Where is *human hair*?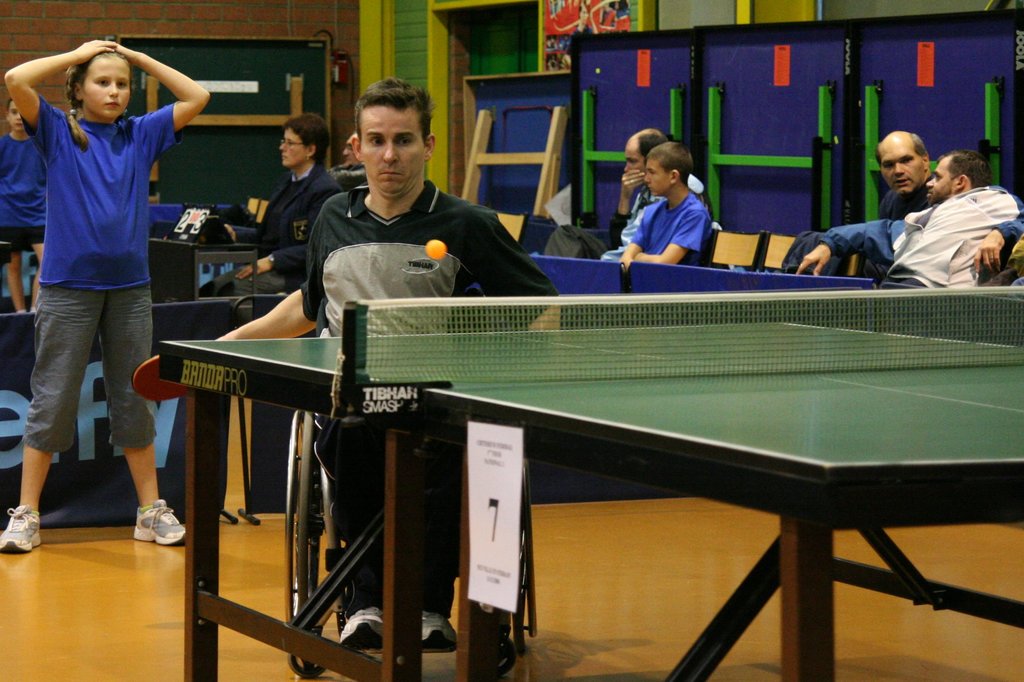
box(871, 131, 931, 169).
